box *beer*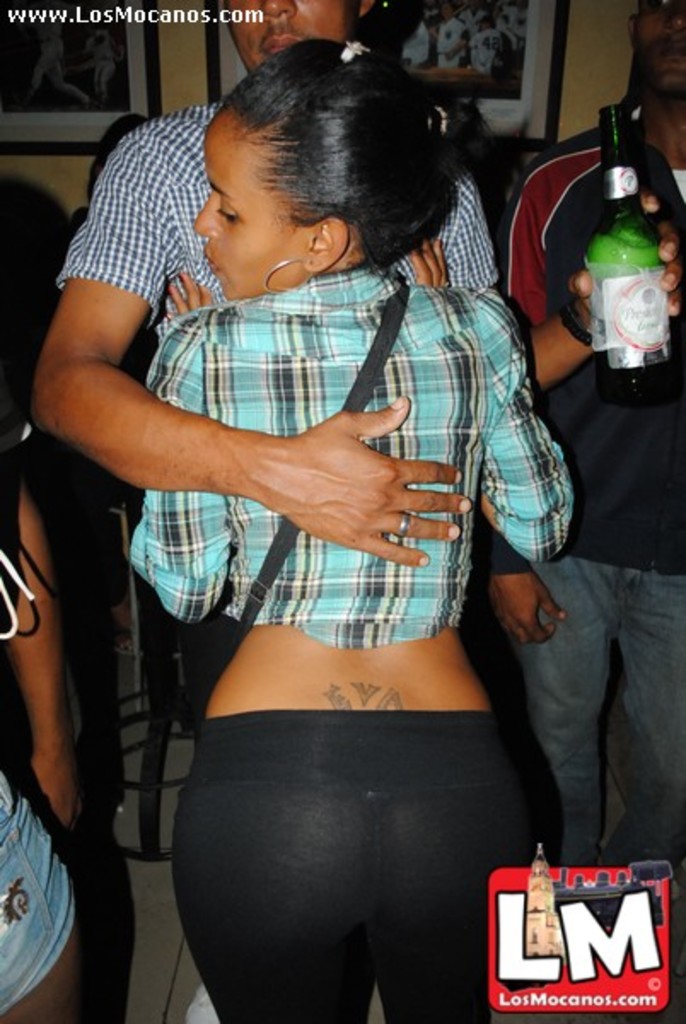
(x1=587, y1=102, x2=679, y2=398)
